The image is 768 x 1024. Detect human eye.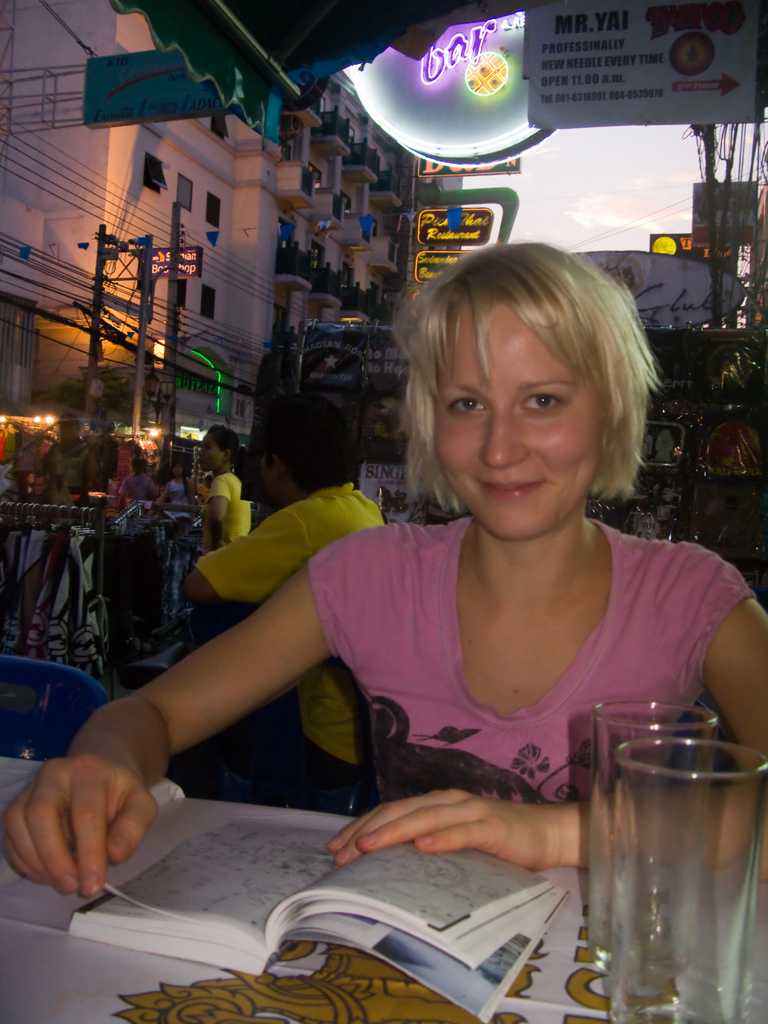
Detection: (439, 387, 488, 420).
